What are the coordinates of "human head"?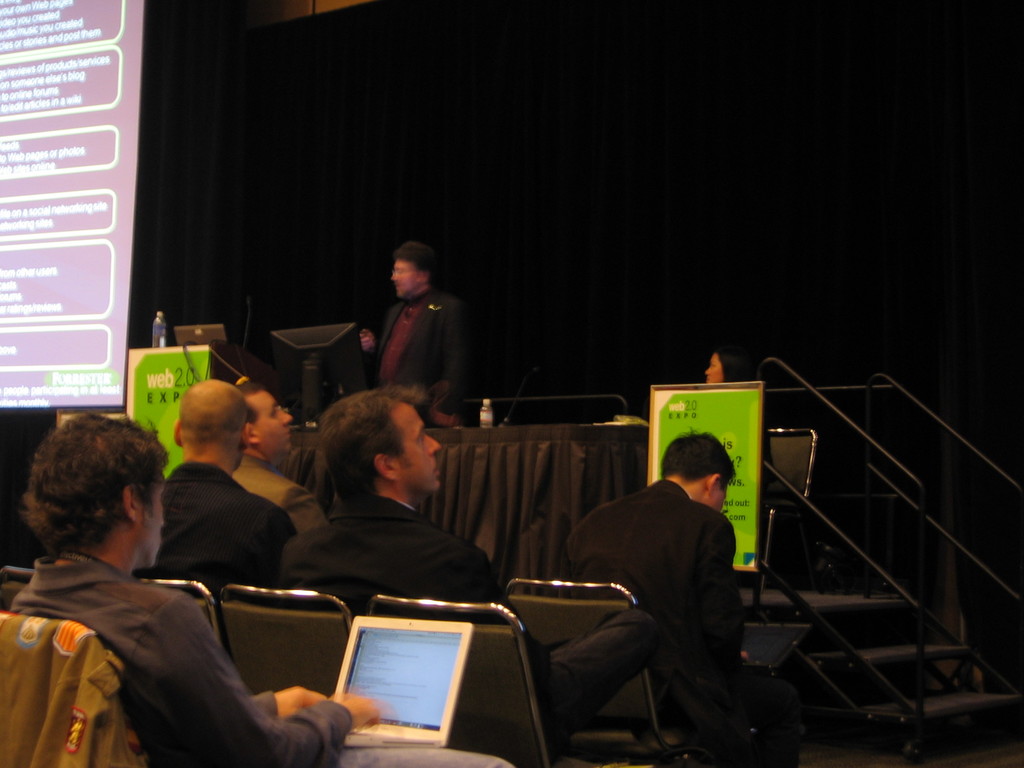
x1=703, y1=346, x2=748, y2=385.
